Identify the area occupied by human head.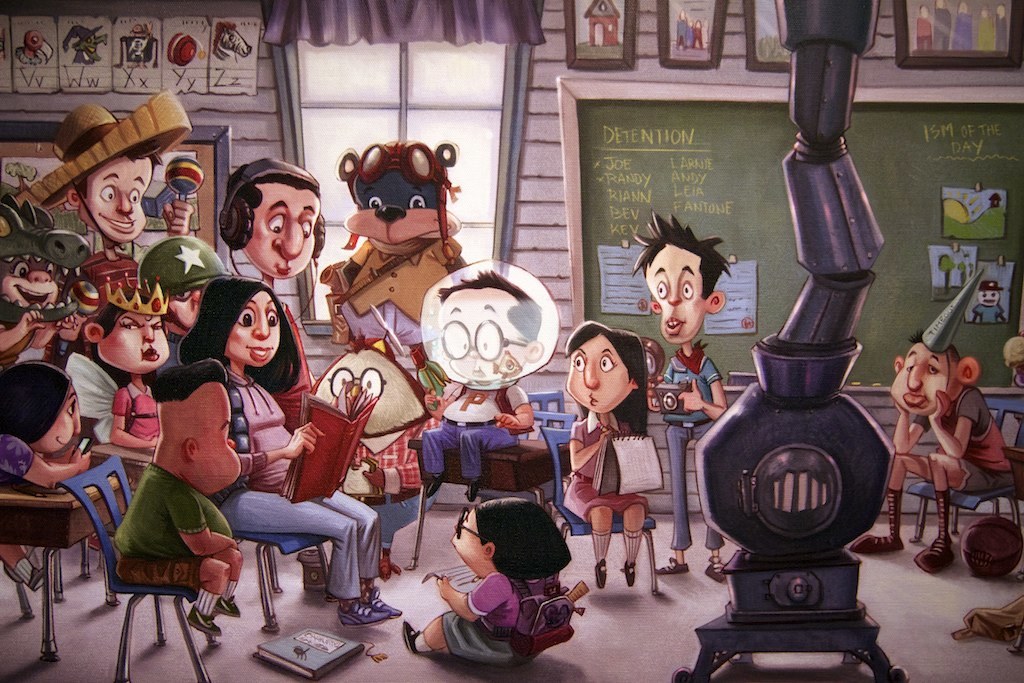
Area: <box>433,277,538,378</box>.
